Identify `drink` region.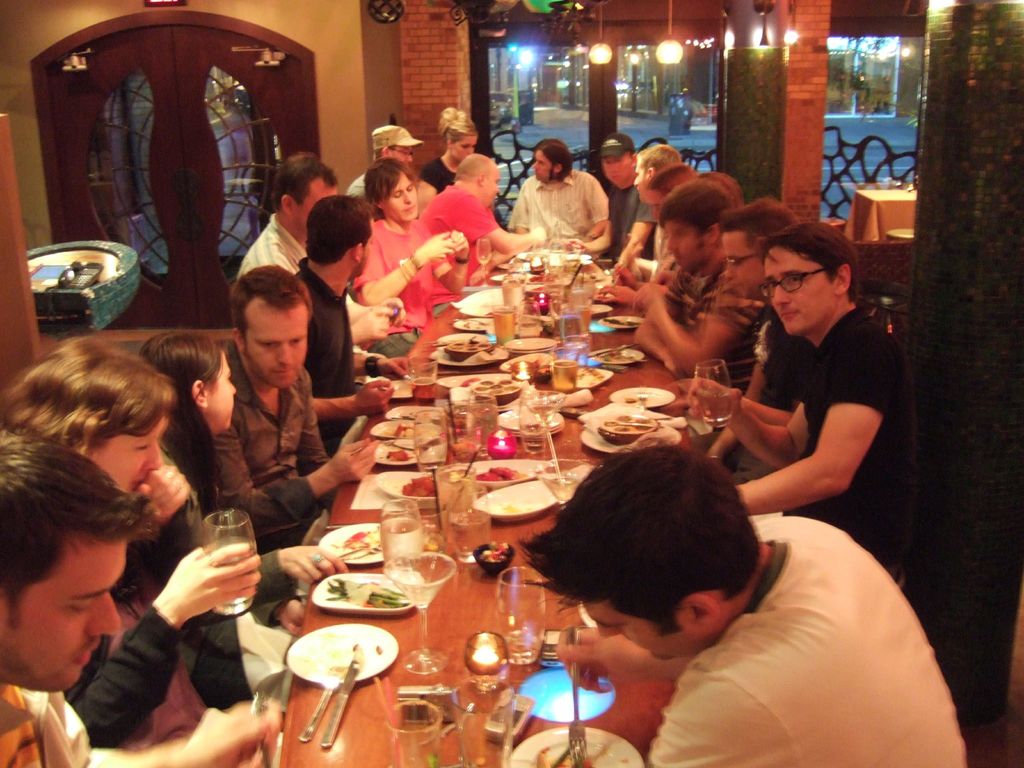
Region: x1=549, y1=361, x2=576, y2=390.
